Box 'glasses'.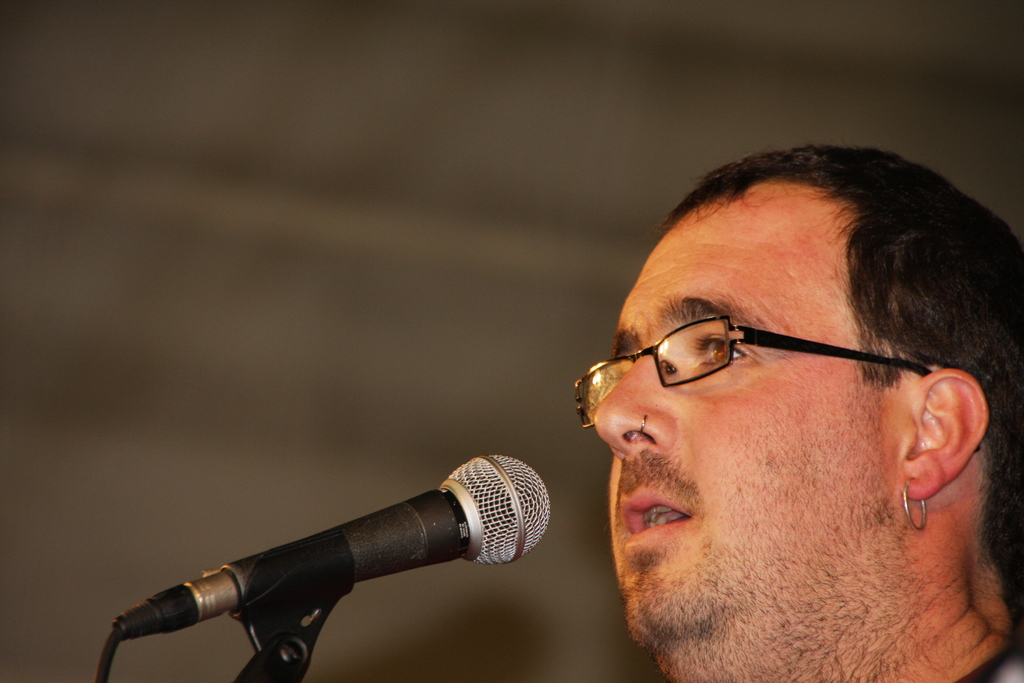
601 299 980 454.
